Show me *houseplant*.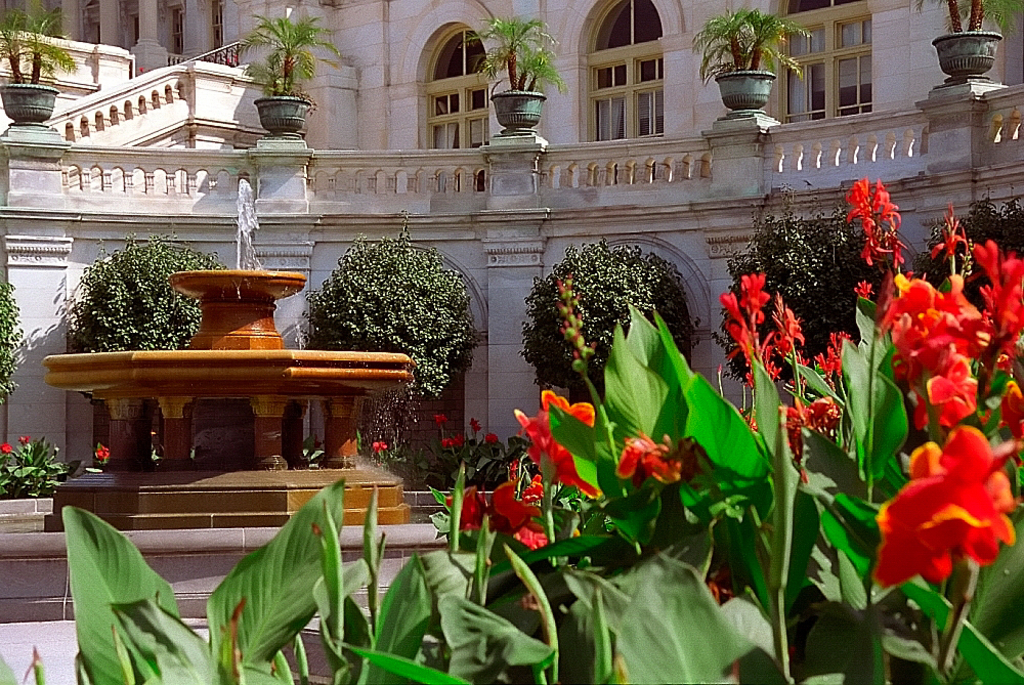
*houseplant* is here: pyautogui.locateOnScreen(236, 12, 342, 141).
